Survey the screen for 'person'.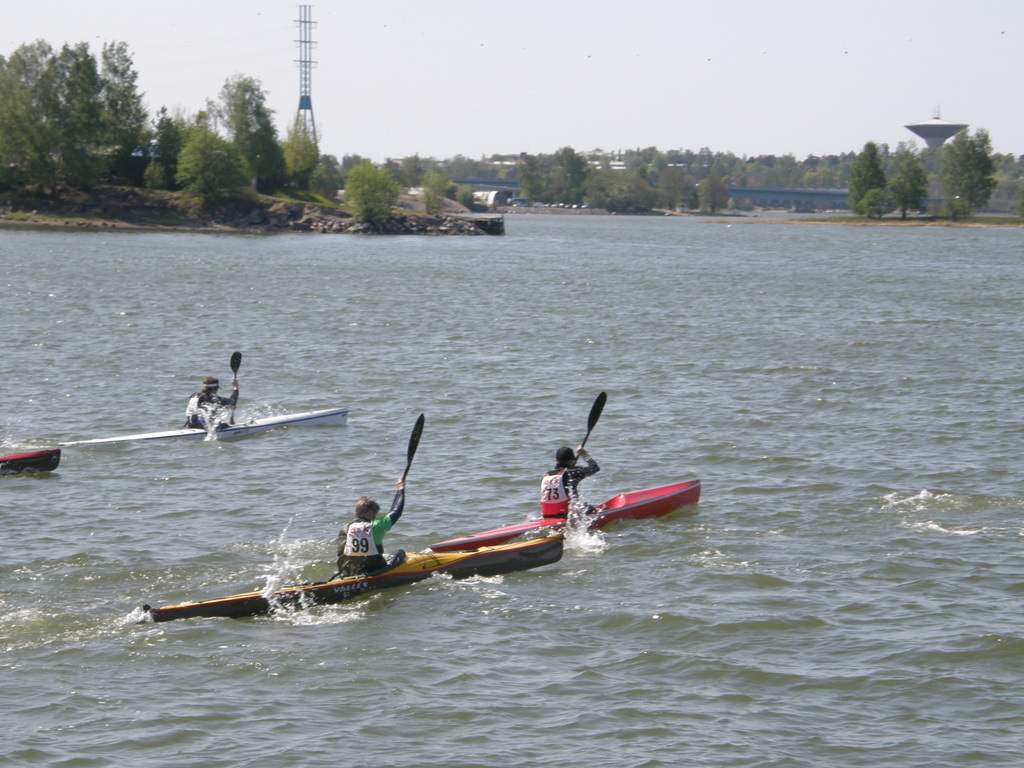
Survey found: (left=332, top=497, right=413, bottom=577).
